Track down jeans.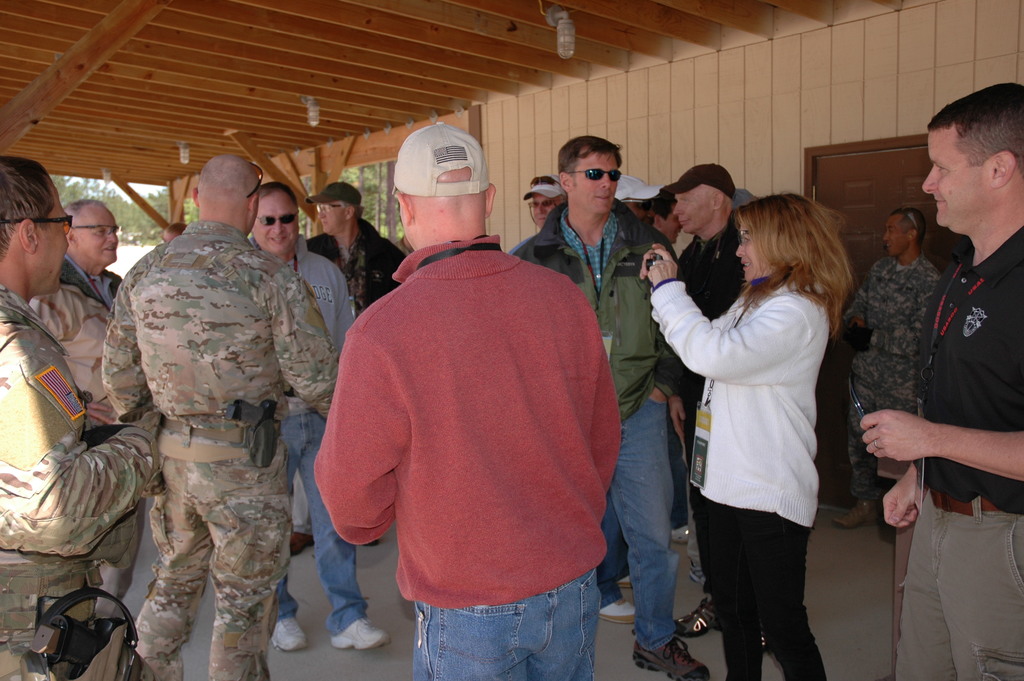
Tracked to (x1=396, y1=577, x2=625, y2=674).
